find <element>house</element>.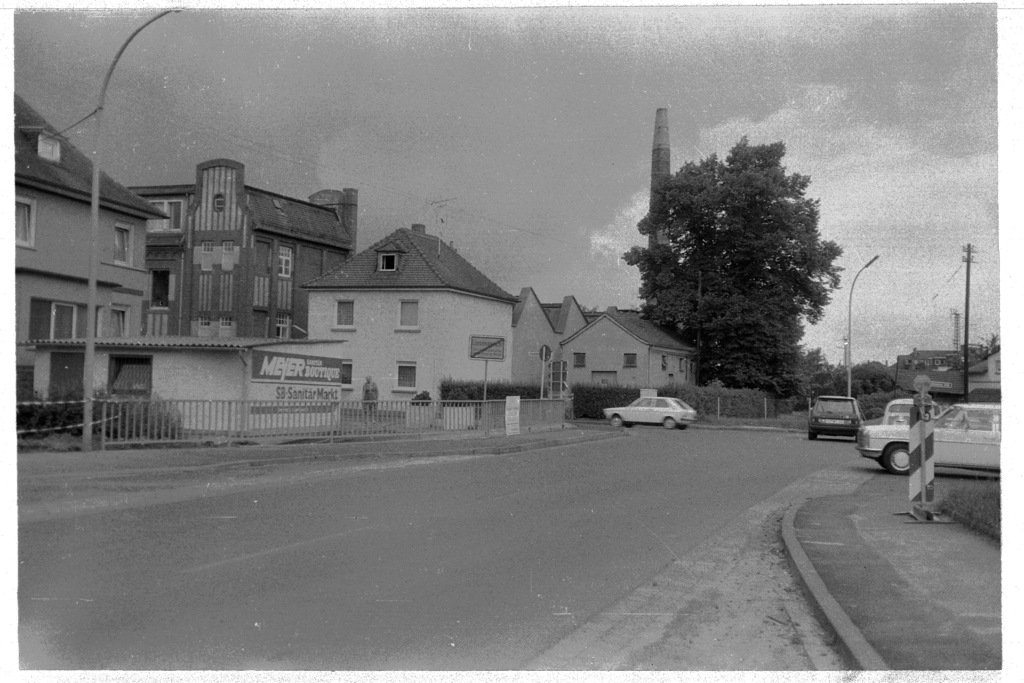
locate(508, 291, 694, 413).
